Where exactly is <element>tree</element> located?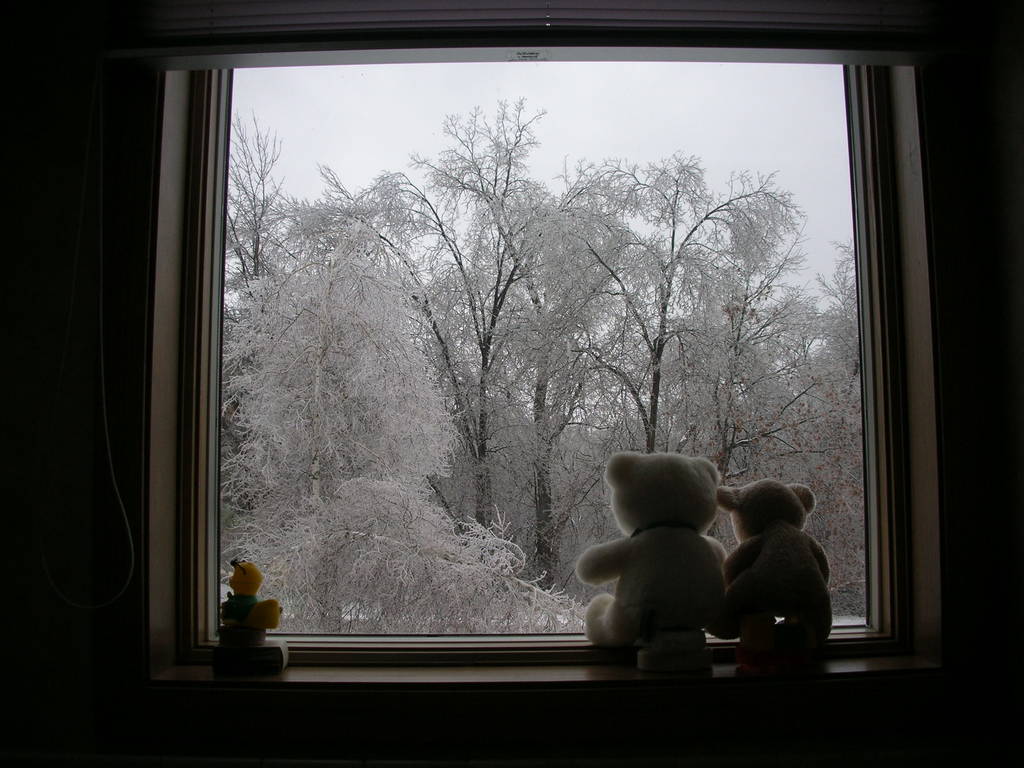
Its bounding box is box(287, 82, 803, 549).
